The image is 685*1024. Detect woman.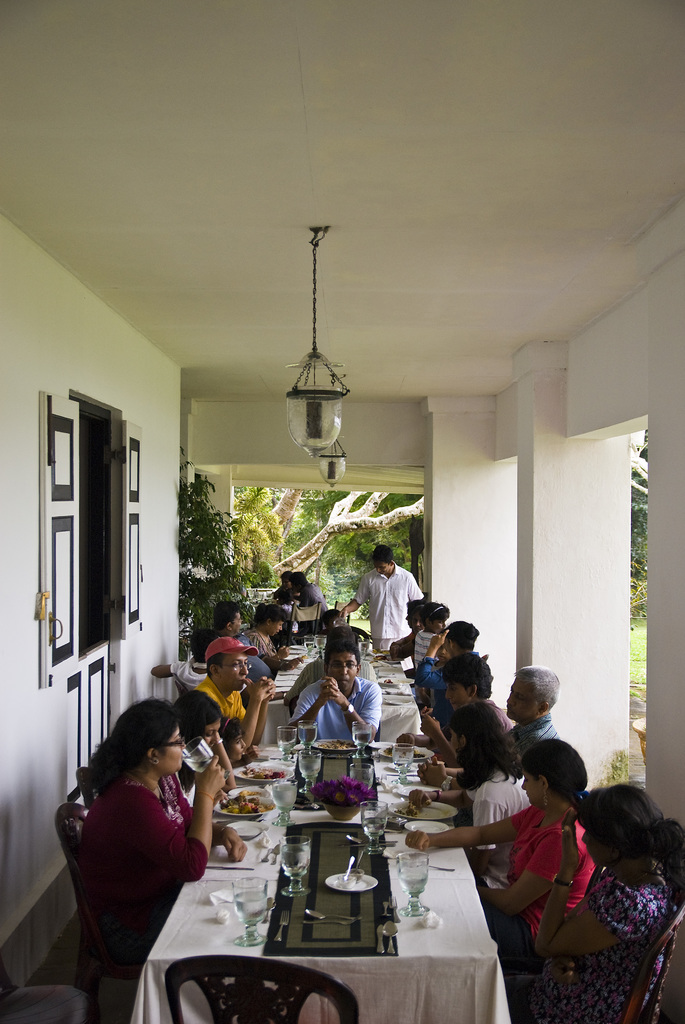
Detection: 405:737:601:966.
